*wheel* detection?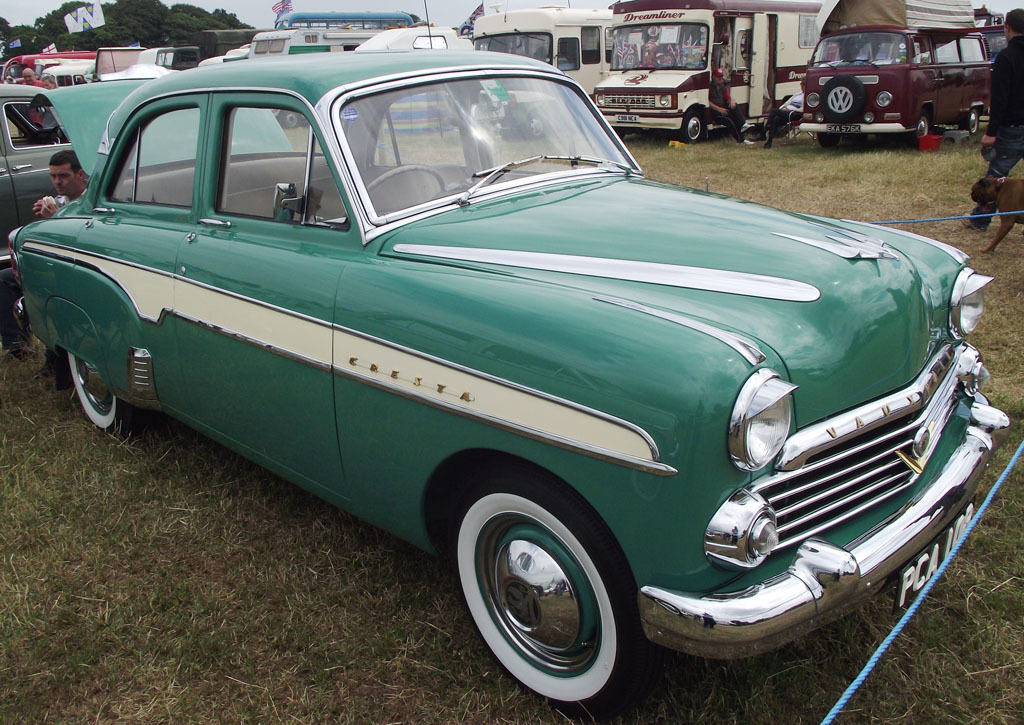
bbox(817, 131, 842, 148)
